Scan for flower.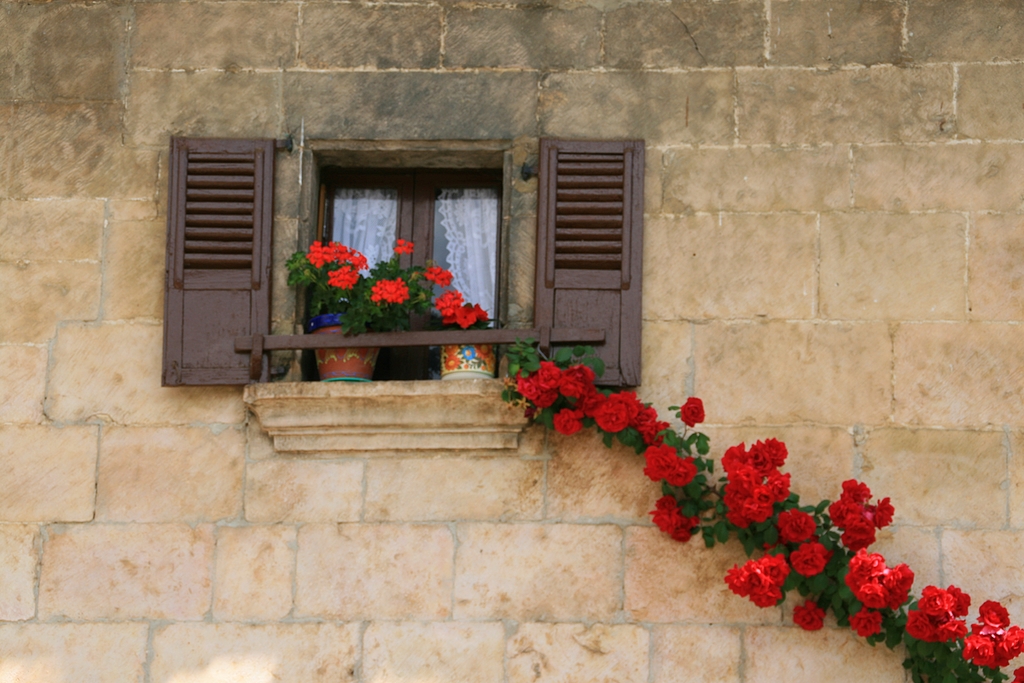
Scan result: (x1=394, y1=238, x2=417, y2=257).
